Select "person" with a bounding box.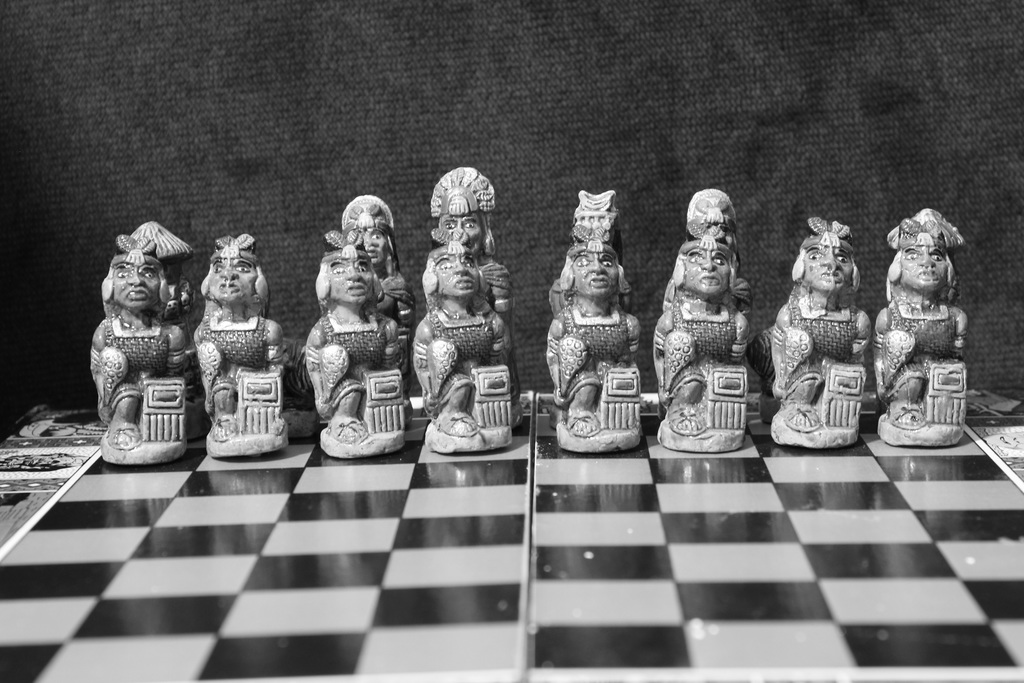
select_region(540, 236, 646, 454).
